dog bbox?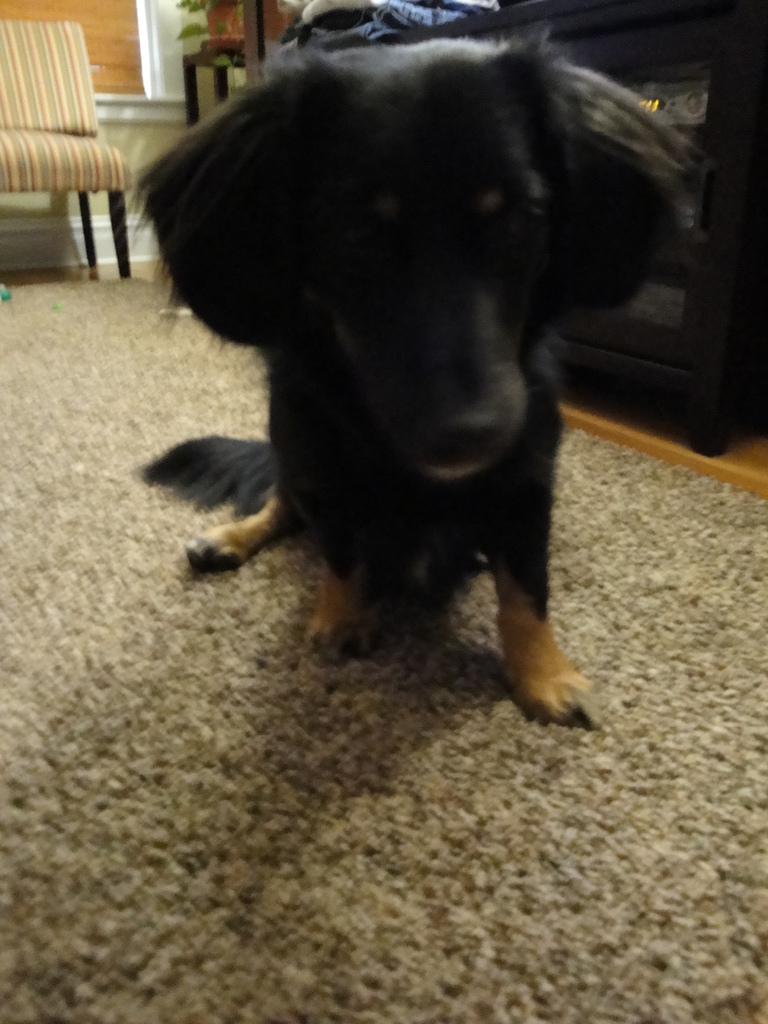
(left=127, top=22, right=702, bottom=731)
